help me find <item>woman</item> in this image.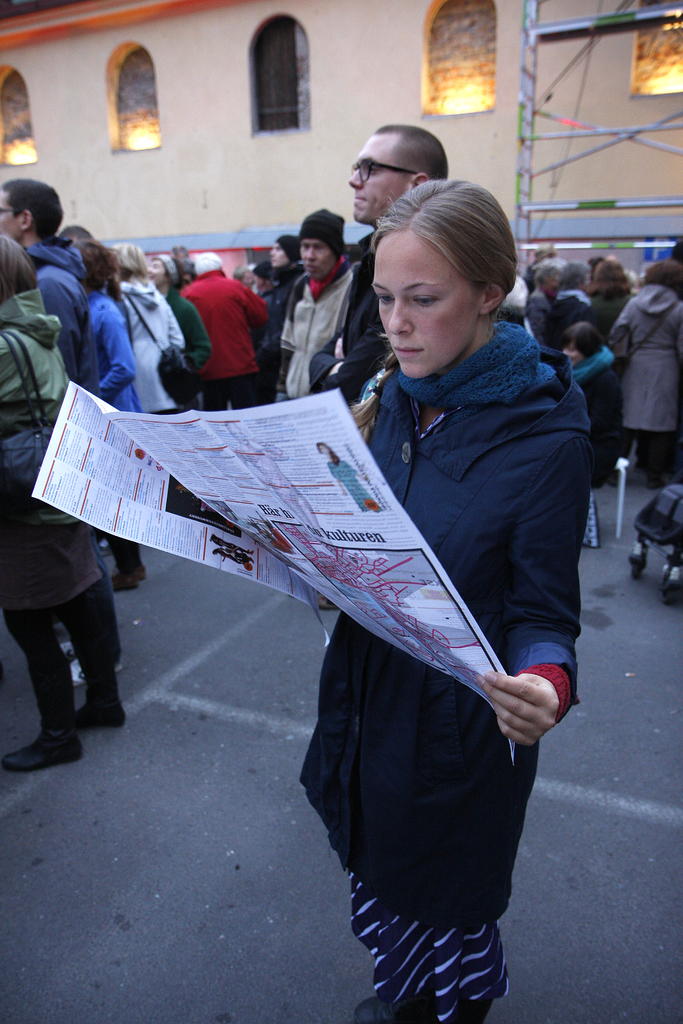
Found it: pyautogui.locateOnScreen(584, 256, 634, 342).
